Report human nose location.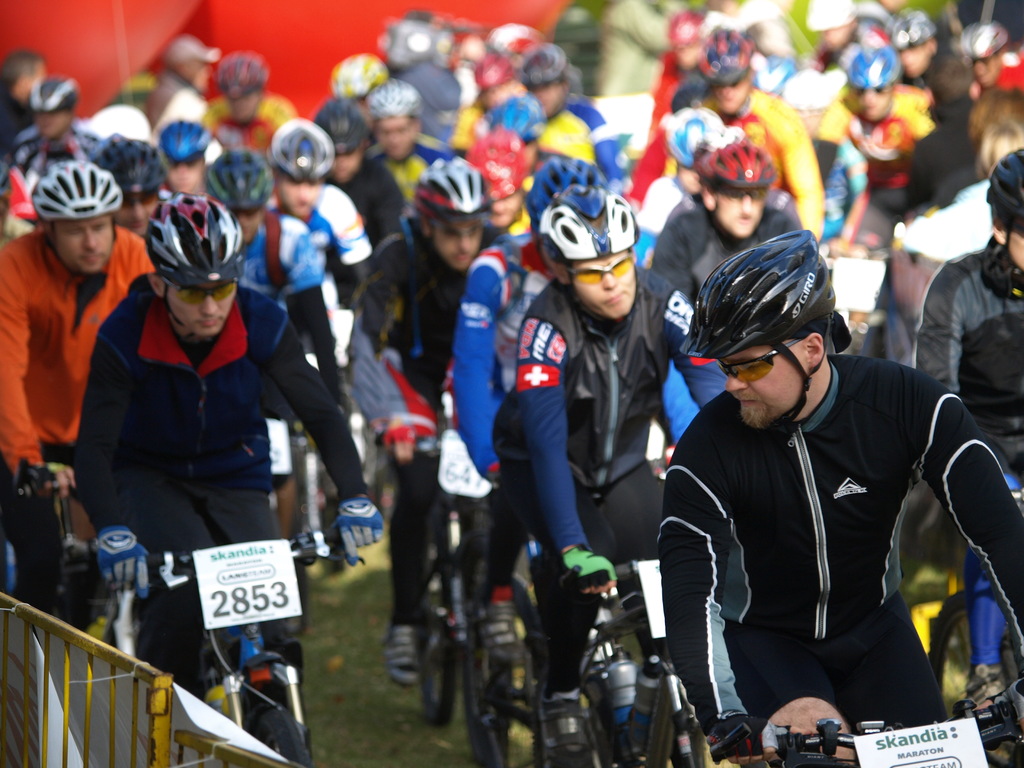
Report: BBox(454, 236, 474, 255).
